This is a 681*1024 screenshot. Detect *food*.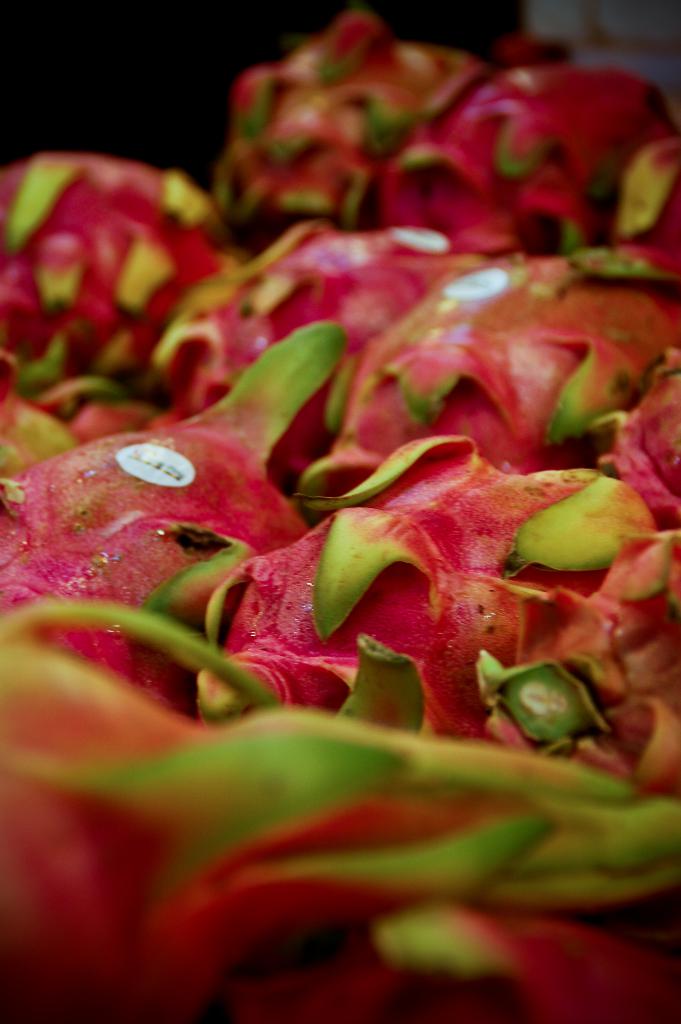
region(0, 0, 680, 929).
